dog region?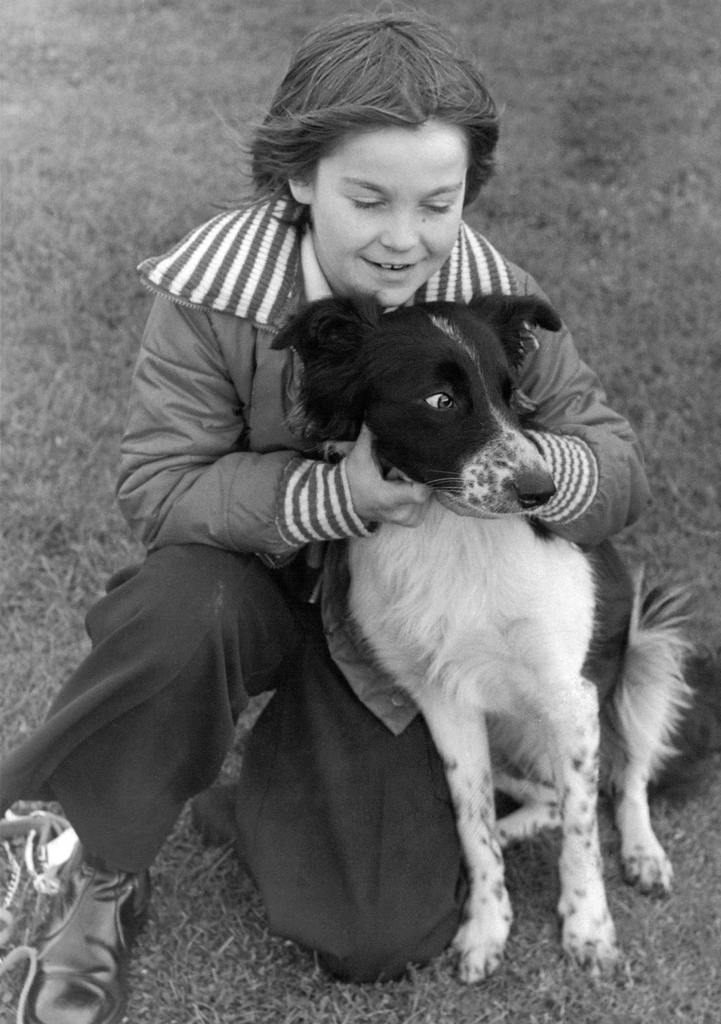
bbox=[268, 288, 720, 988]
